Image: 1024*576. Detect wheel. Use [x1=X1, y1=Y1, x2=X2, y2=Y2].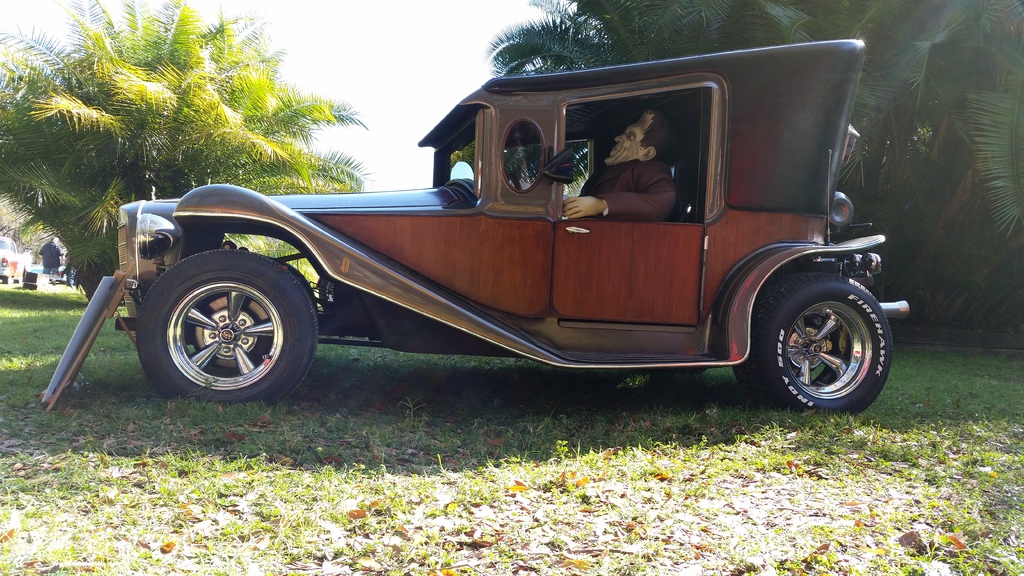
[x1=132, y1=248, x2=319, y2=412].
